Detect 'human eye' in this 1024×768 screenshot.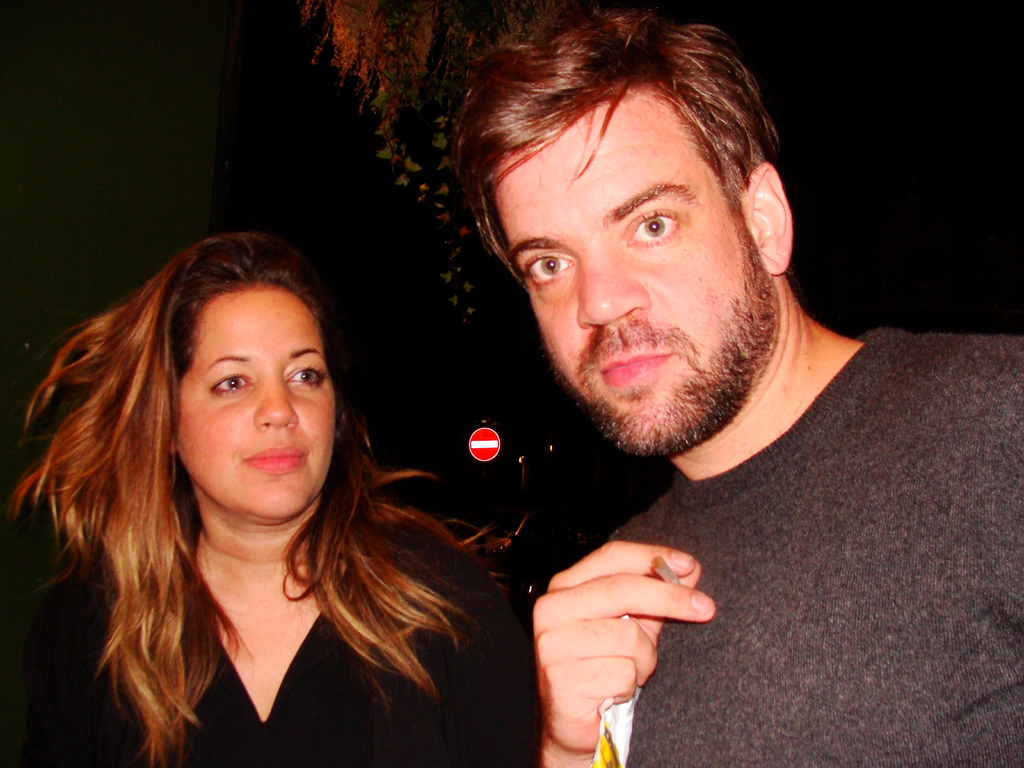
Detection: <bbox>210, 367, 259, 405</bbox>.
